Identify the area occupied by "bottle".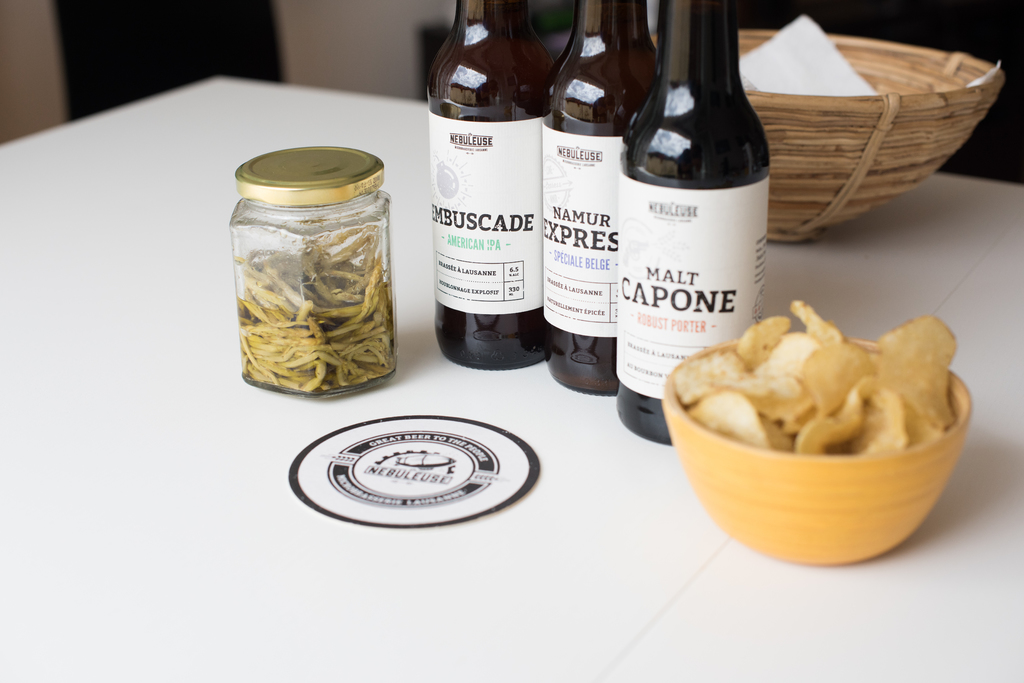
Area: 614/1/773/448.
